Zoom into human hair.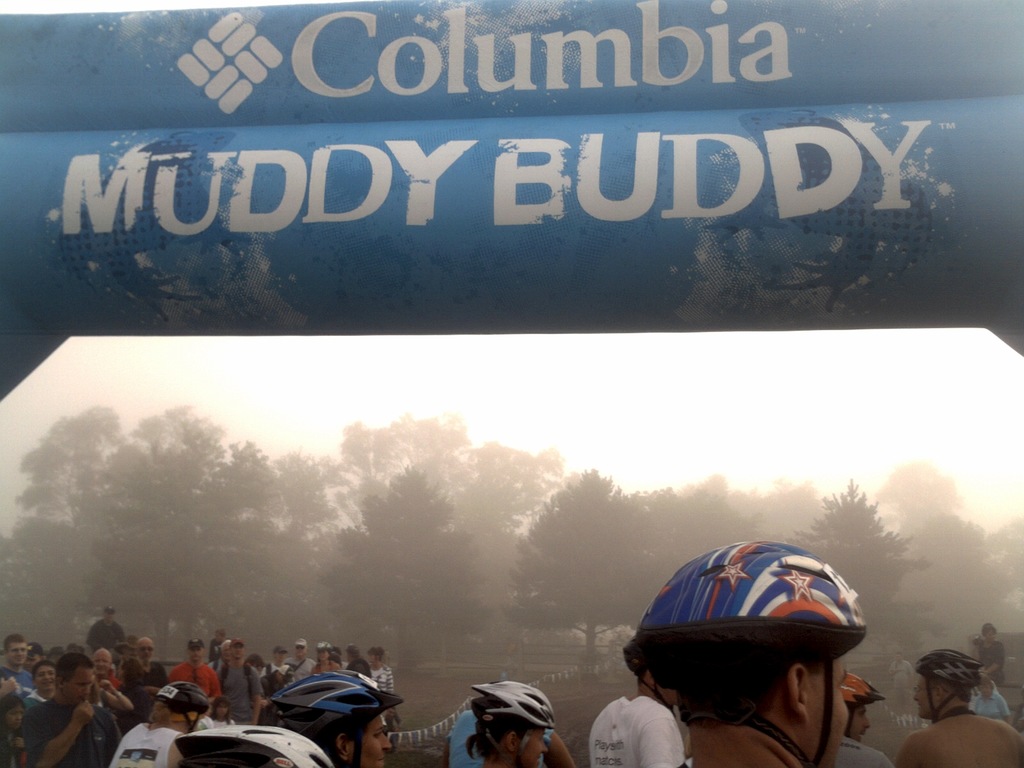
Zoom target: bbox=[59, 650, 93, 685].
